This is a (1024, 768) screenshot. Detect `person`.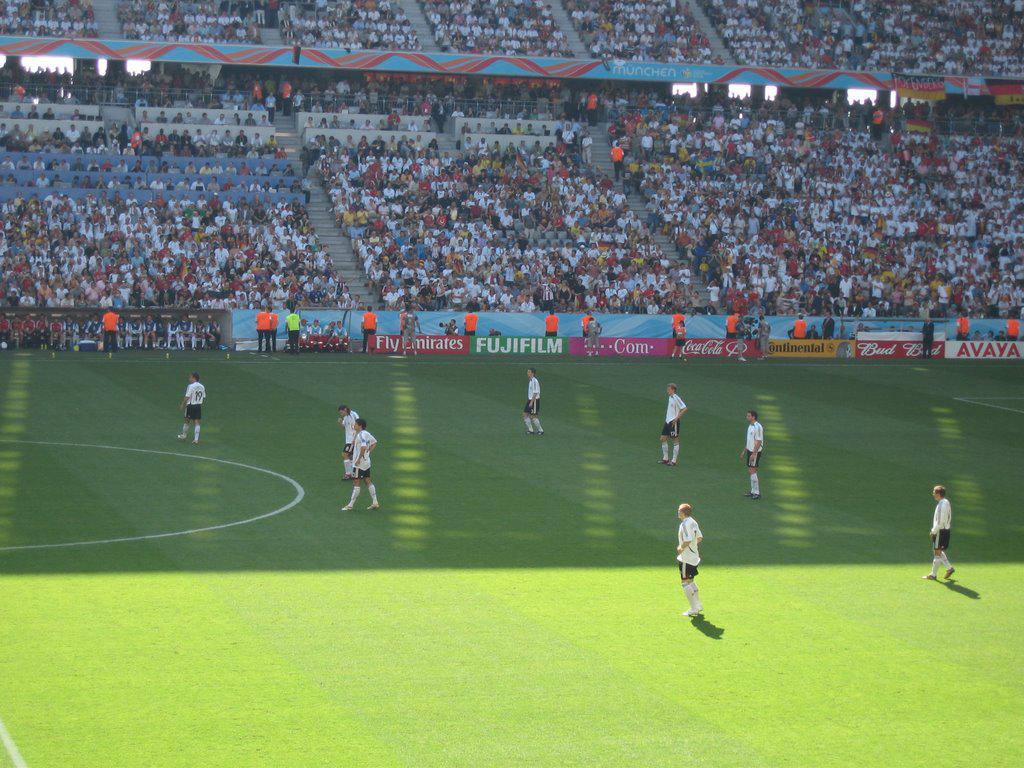
detection(675, 503, 700, 620).
